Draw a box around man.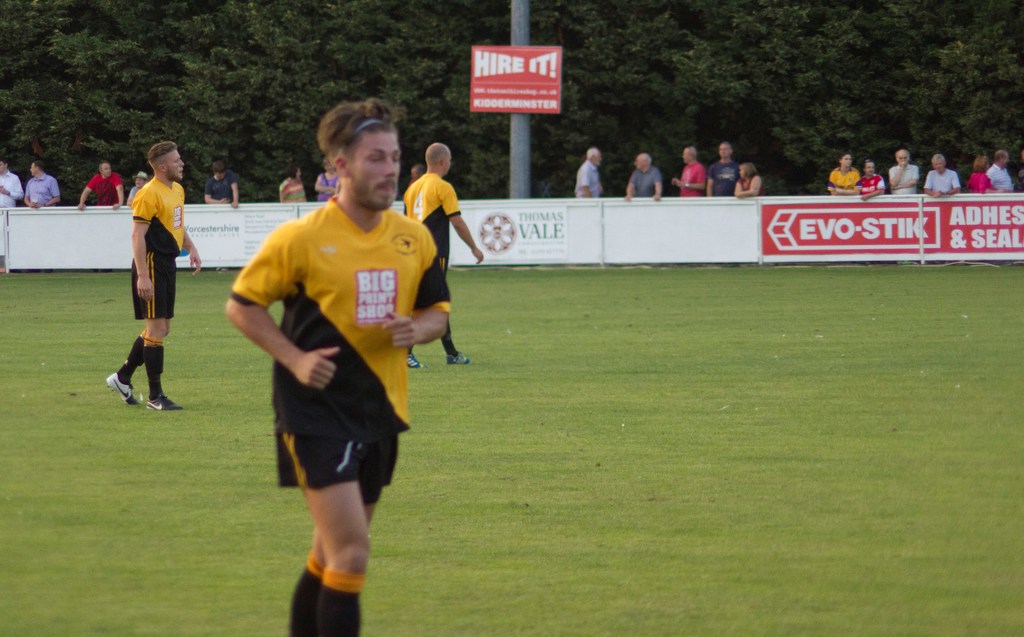
[left=887, top=150, right=920, bottom=264].
